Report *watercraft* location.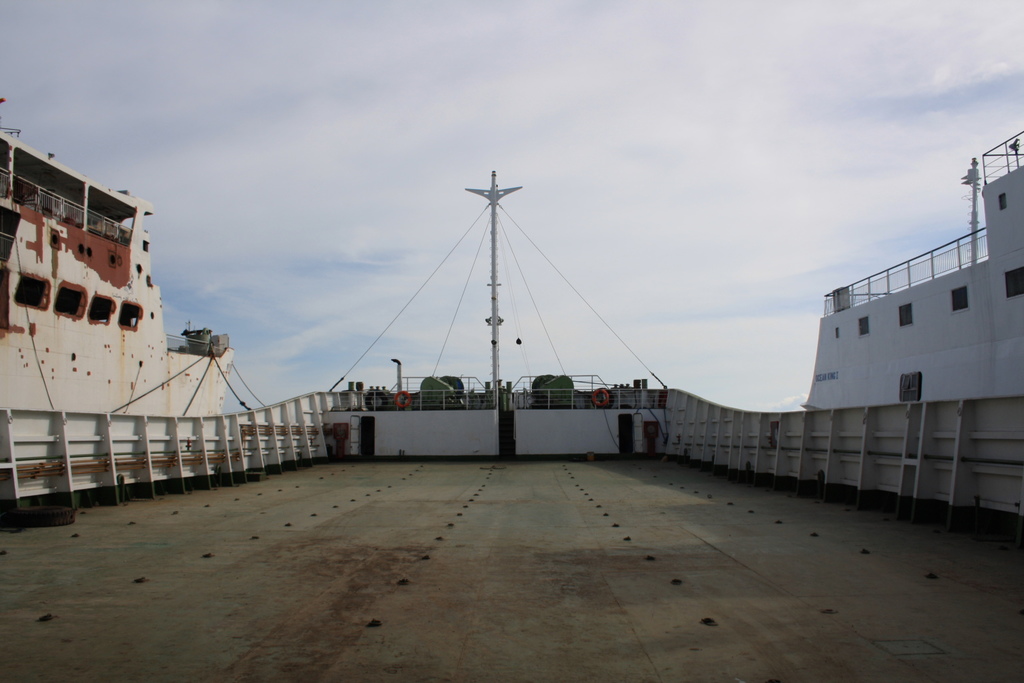
Report: region(0, 130, 236, 417).
